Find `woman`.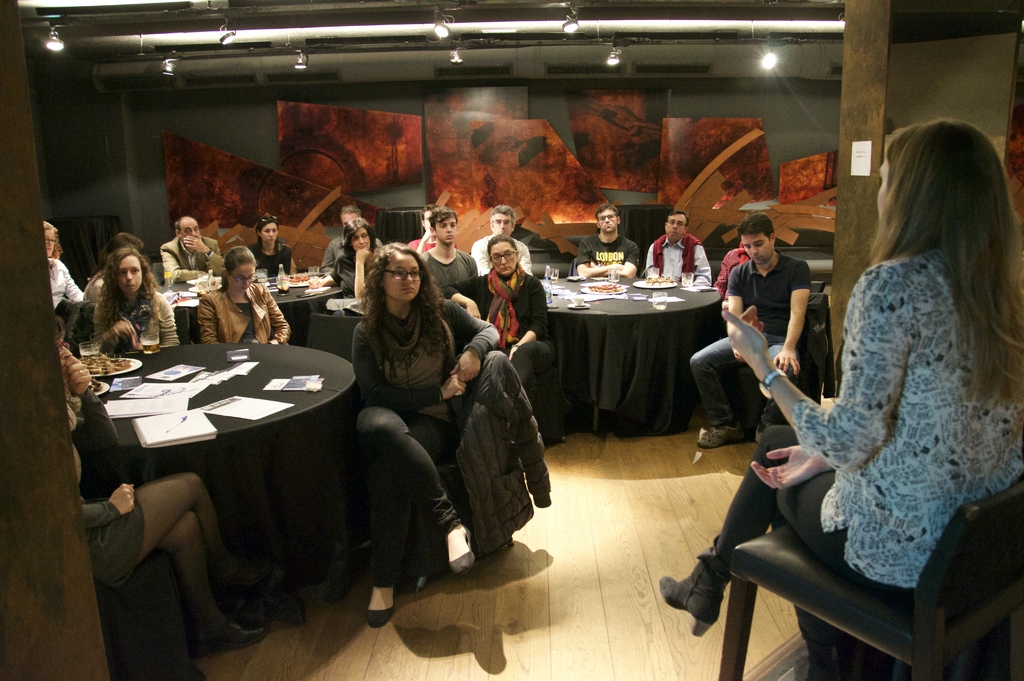
[444,234,557,388].
